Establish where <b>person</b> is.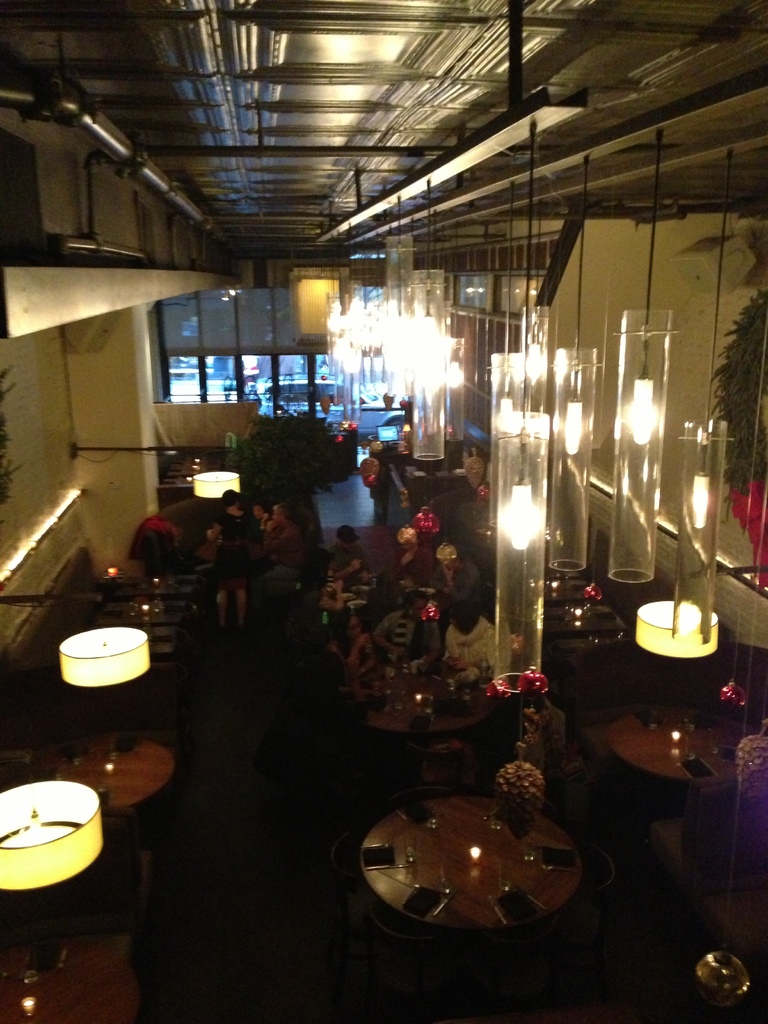
Established at [left=360, top=433, right=381, bottom=488].
